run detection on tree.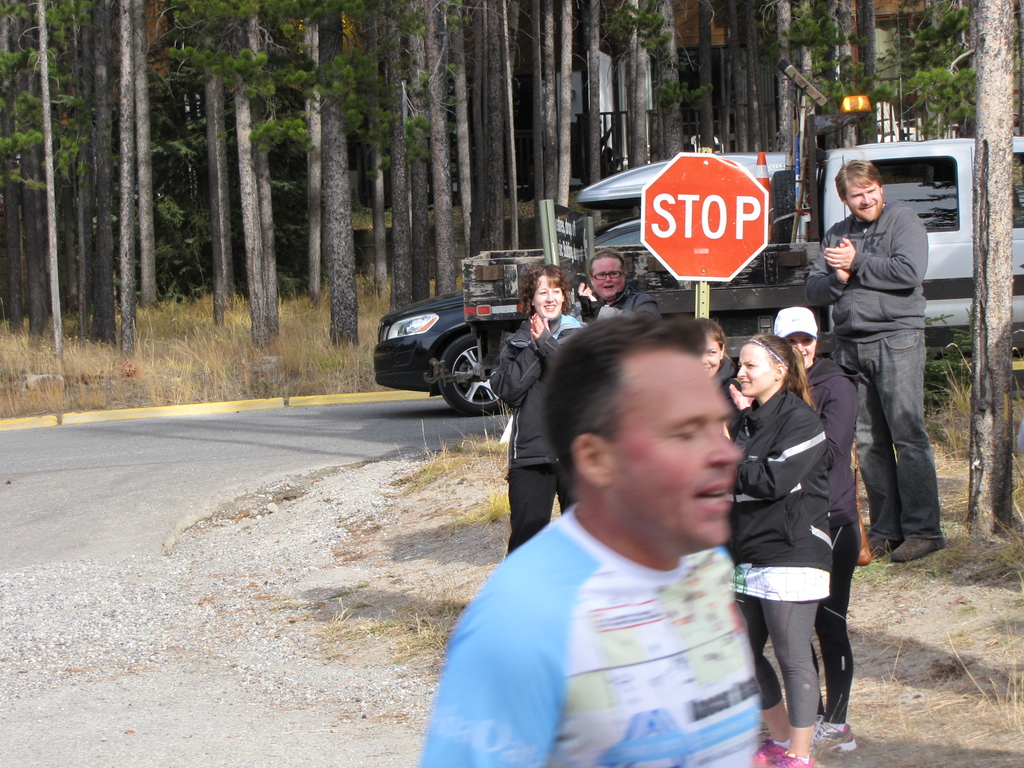
Result: locate(318, 0, 359, 351).
